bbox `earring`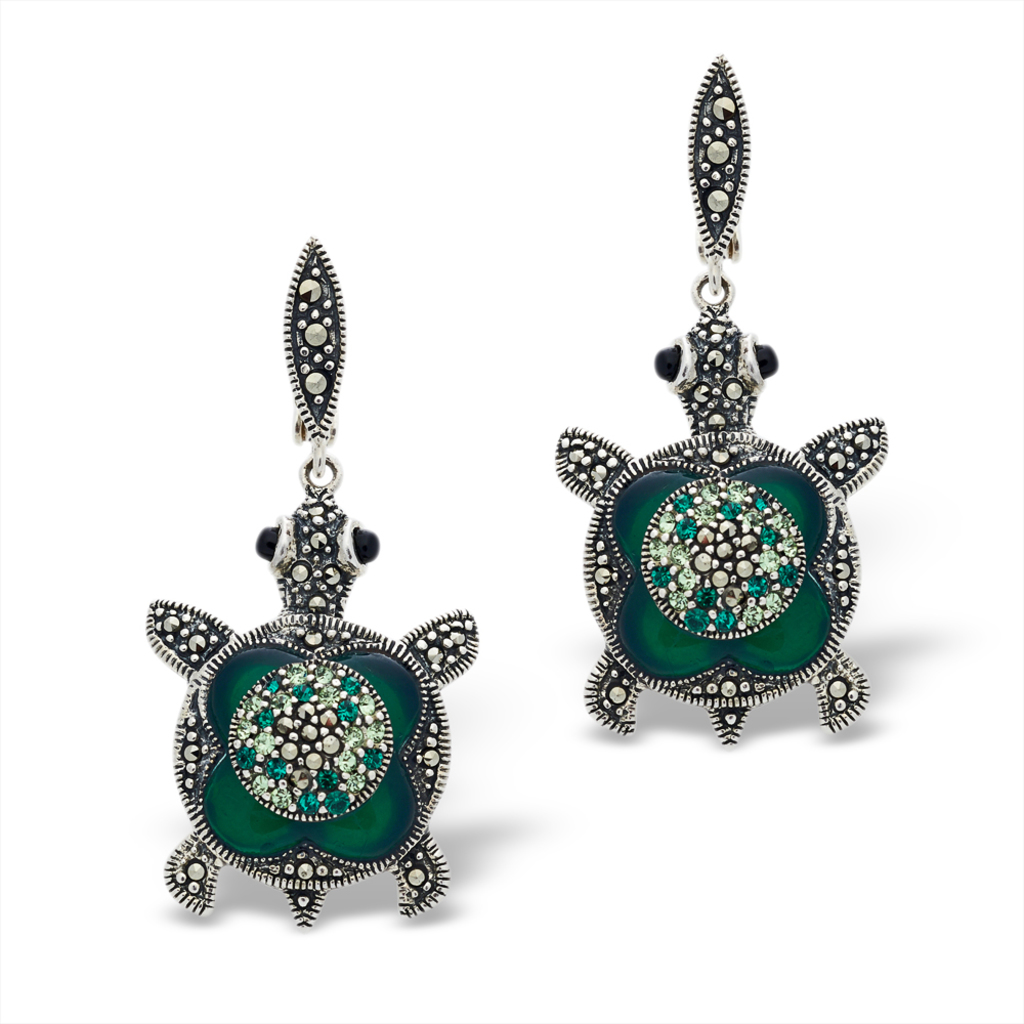
bbox(555, 47, 896, 754)
